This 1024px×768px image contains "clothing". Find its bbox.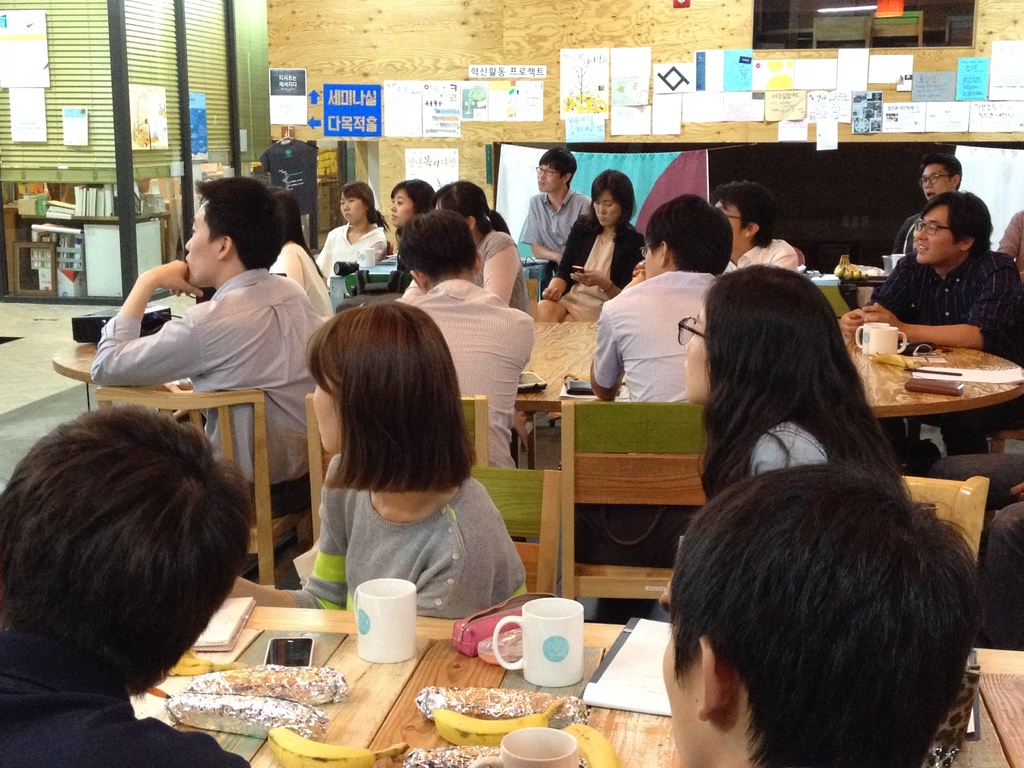
(left=527, top=191, right=602, bottom=266).
